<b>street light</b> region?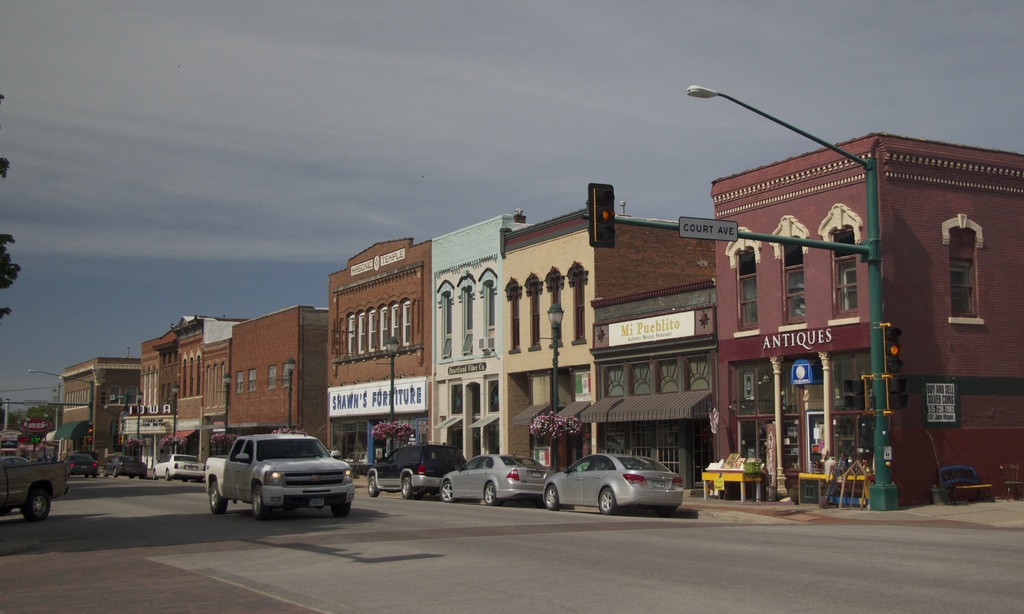
[left=173, top=383, right=182, bottom=454]
